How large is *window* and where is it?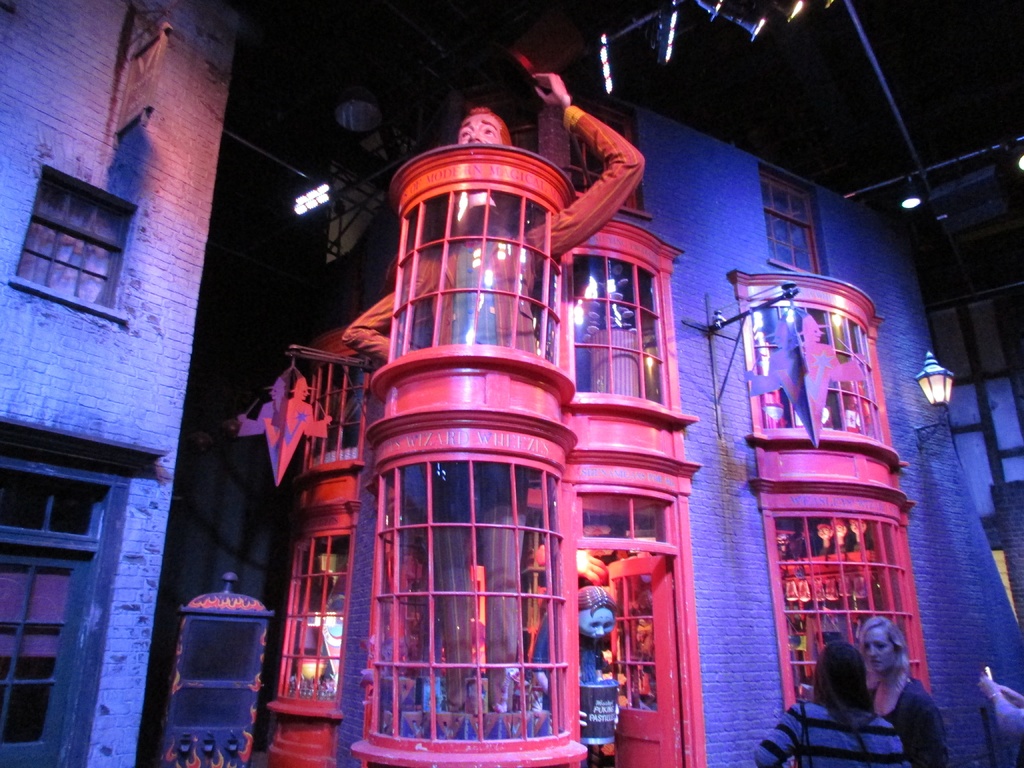
Bounding box: (x1=306, y1=358, x2=361, y2=462).
